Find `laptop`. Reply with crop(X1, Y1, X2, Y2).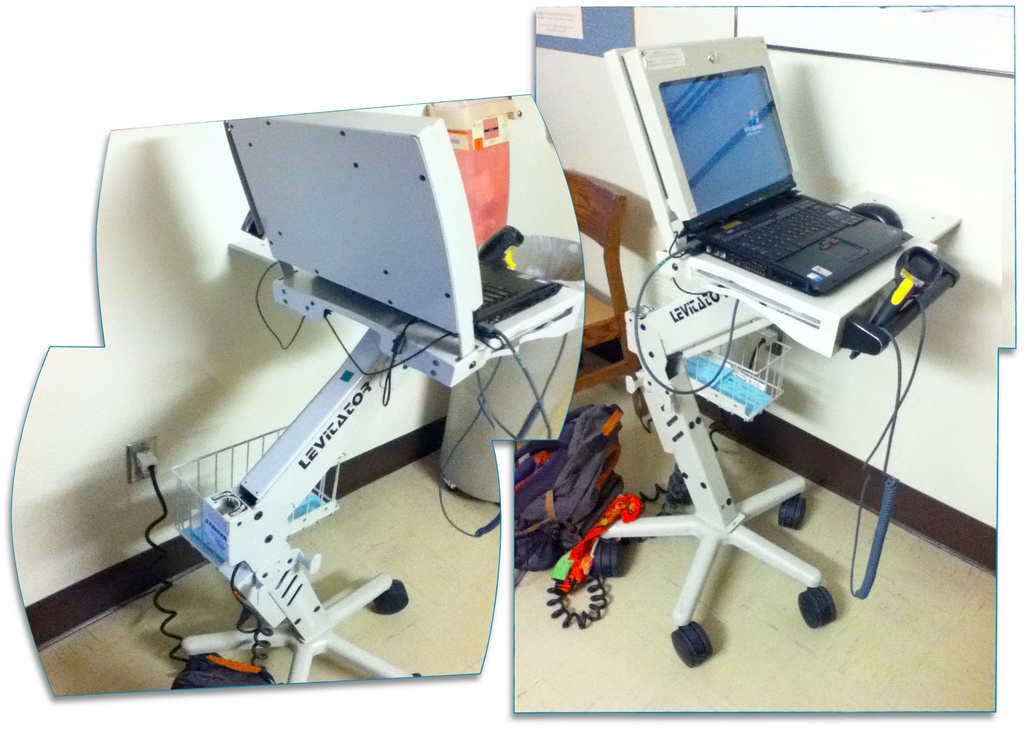
crop(473, 260, 562, 331).
